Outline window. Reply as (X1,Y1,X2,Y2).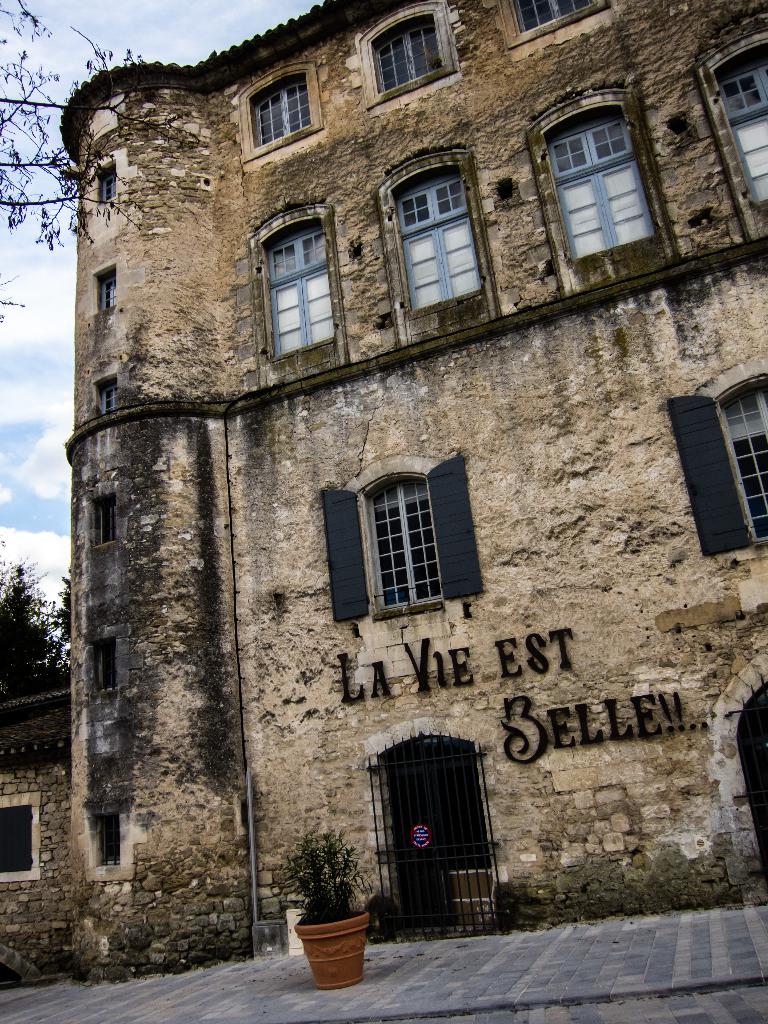
(719,54,767,207).
